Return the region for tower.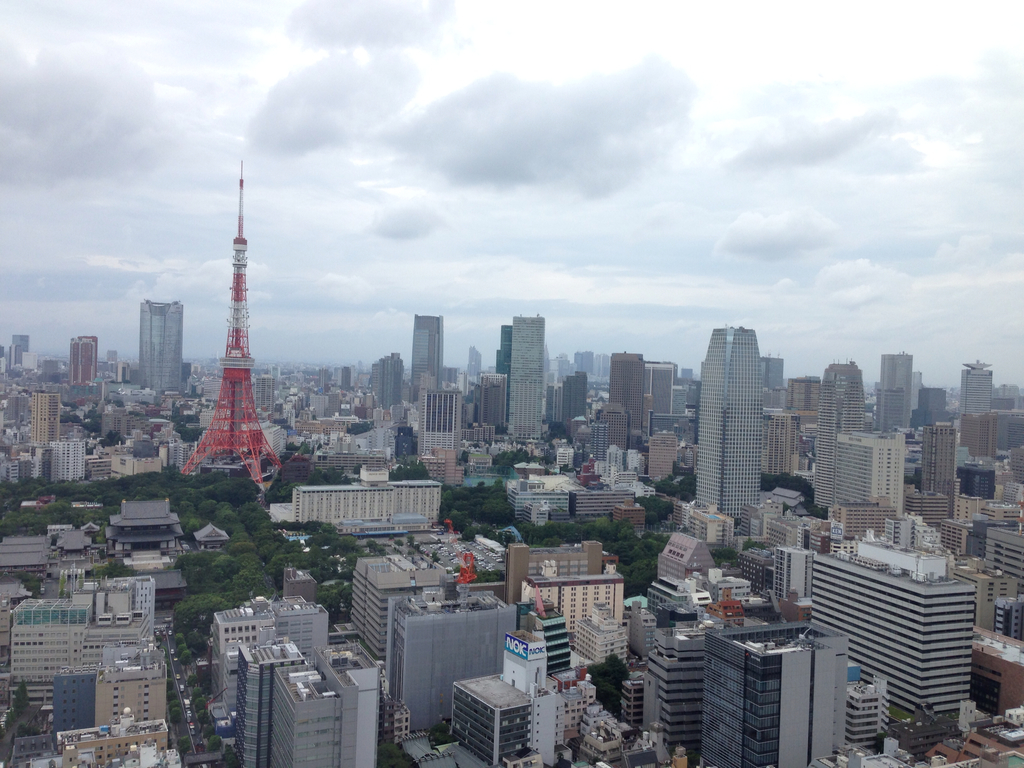
select_region(825, 362, 863, 515).
